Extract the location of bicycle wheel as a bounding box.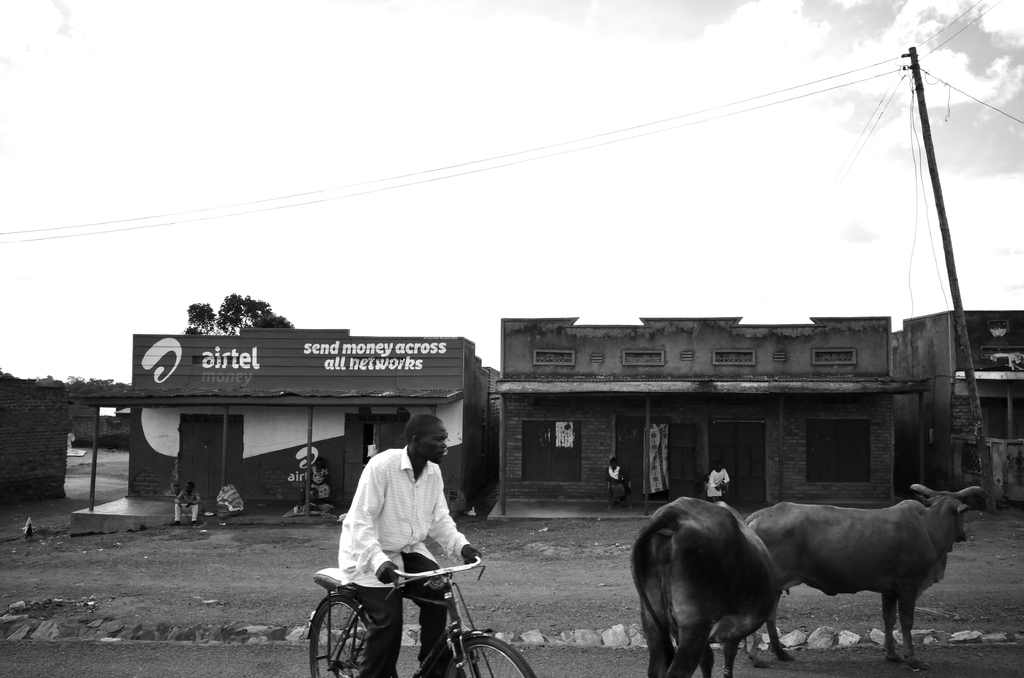
[308, 597, 376, 677].
